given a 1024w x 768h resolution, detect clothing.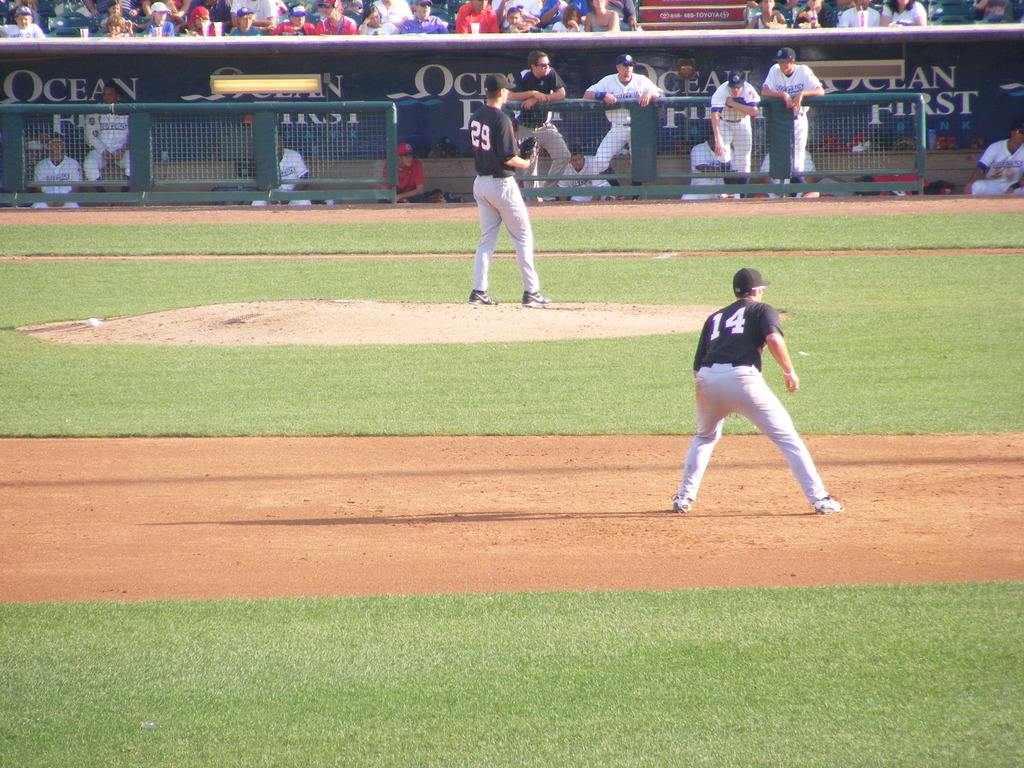
x1=31, y1=152, x2=82, y2=214.
